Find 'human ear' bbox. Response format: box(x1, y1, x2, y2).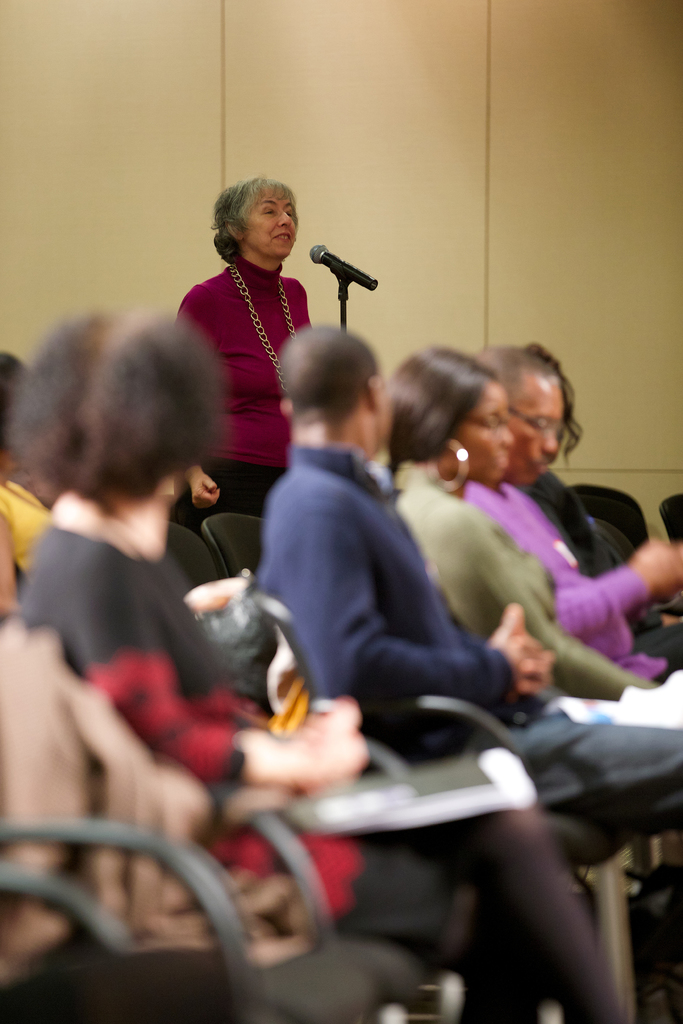
box(227, 224, 245, 239).
